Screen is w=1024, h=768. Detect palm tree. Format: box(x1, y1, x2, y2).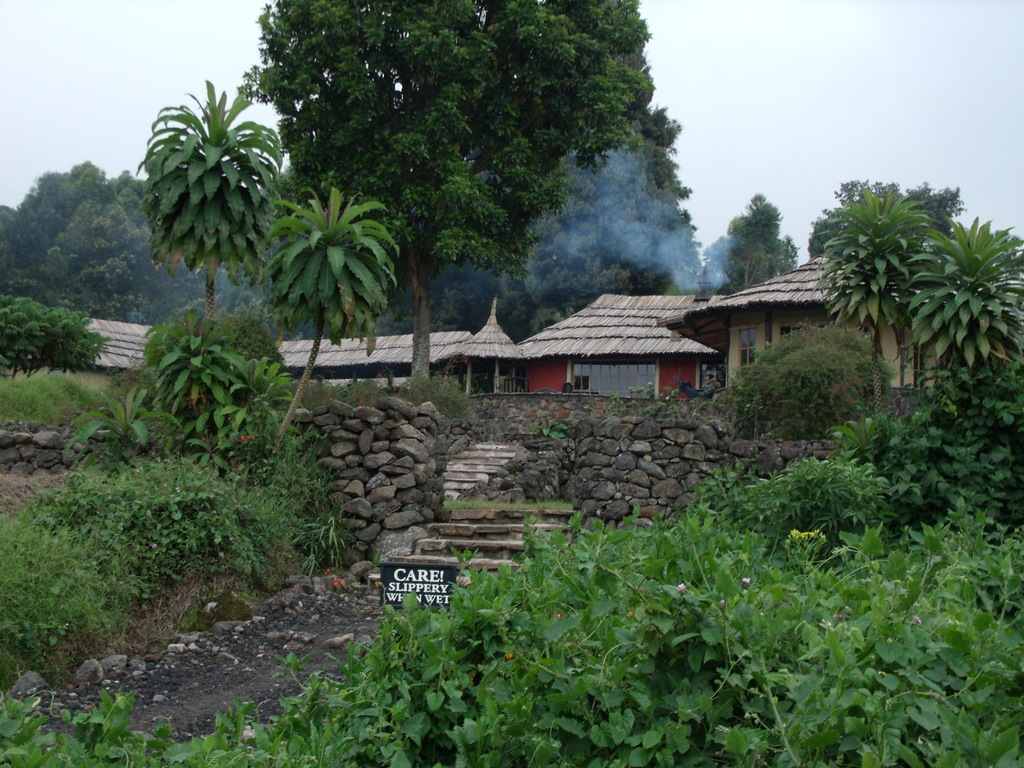
box(155, 89, 269, 287).
